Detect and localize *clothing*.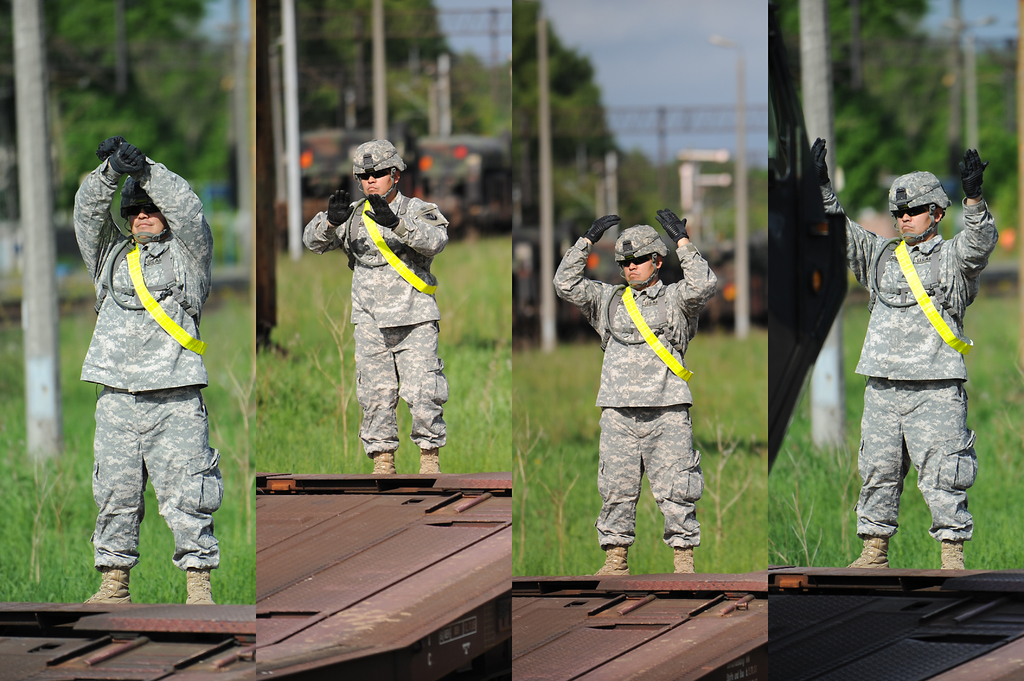
Localized at select_region(551, 230, 723, 533).
